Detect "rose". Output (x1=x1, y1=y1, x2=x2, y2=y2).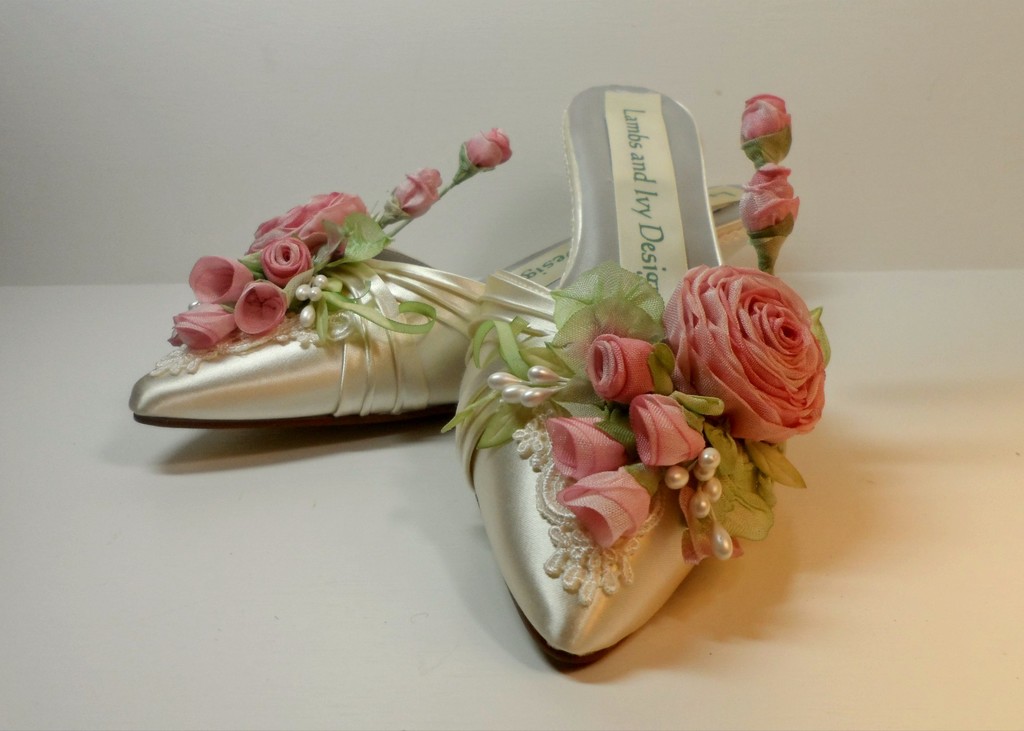
(x1=173, y1=305, x2=235, y2=354).
